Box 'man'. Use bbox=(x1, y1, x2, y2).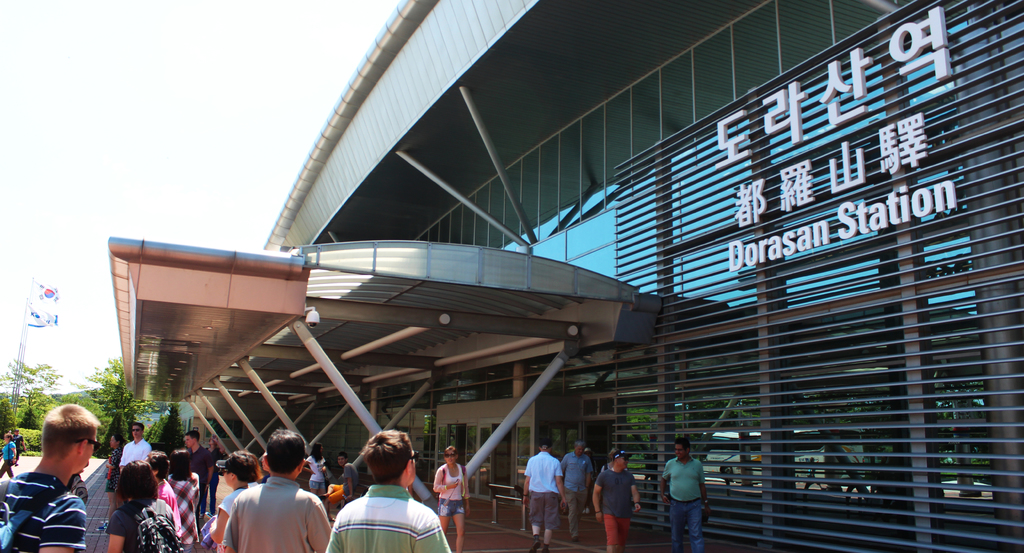
bbox=(10, 427, 28, 466).
